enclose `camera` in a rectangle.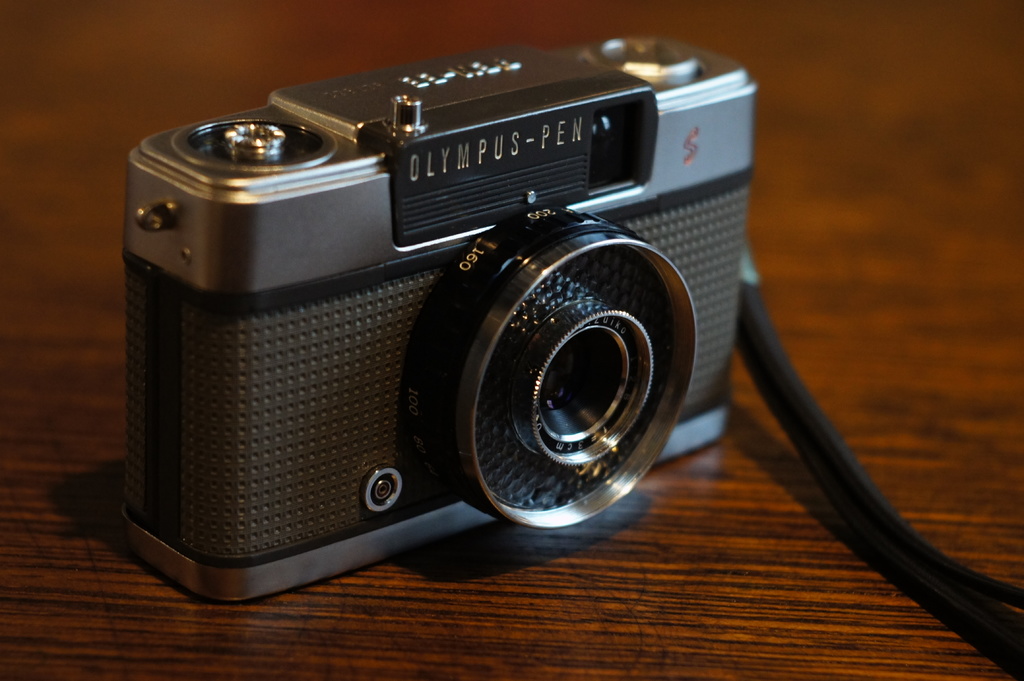
pyautogui.locateOnScreen(88, 36, 762, 604).
